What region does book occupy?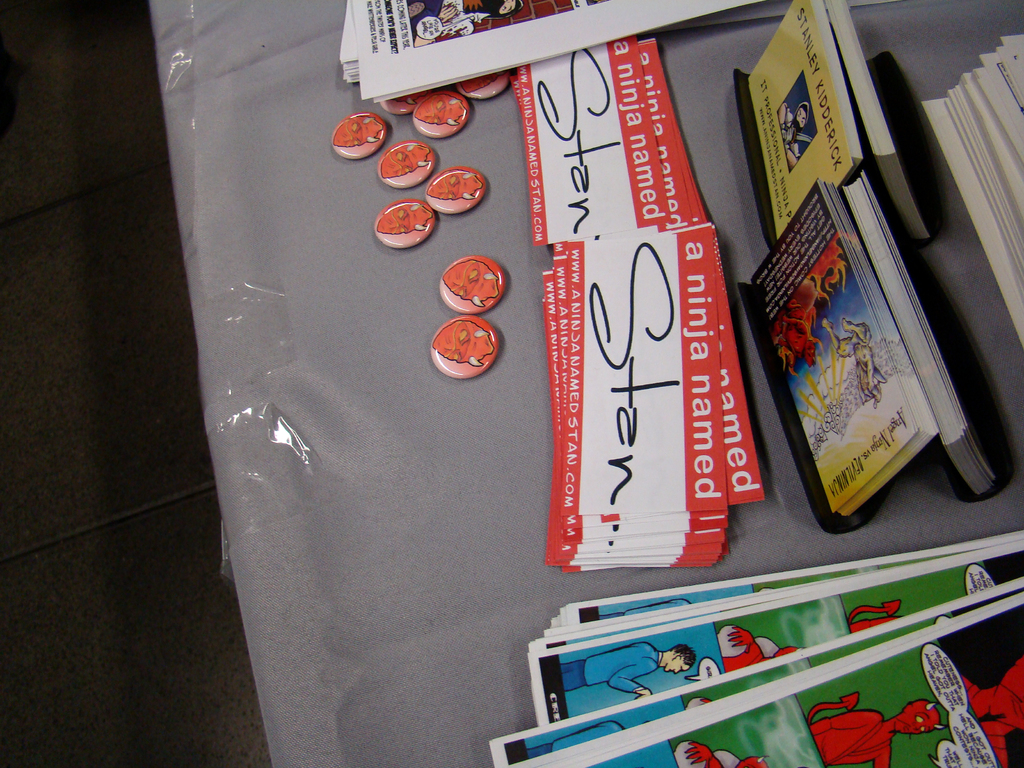
<region>836, 171, 1007, 511</region>.
